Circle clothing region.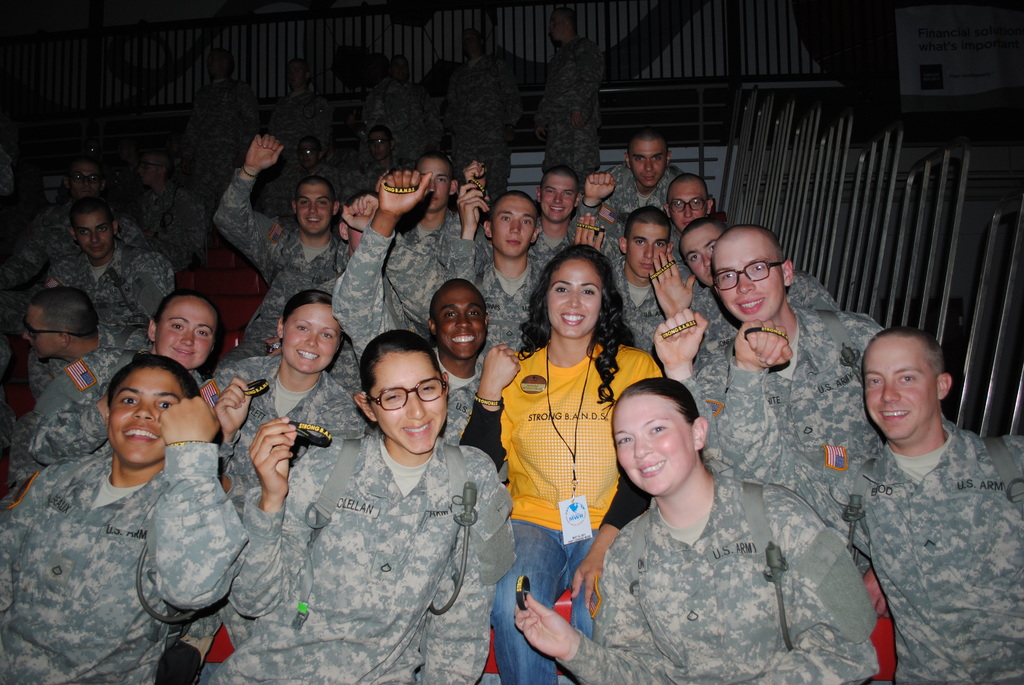
Region: [x1=191, y1=346, x2=370, y2=518].
